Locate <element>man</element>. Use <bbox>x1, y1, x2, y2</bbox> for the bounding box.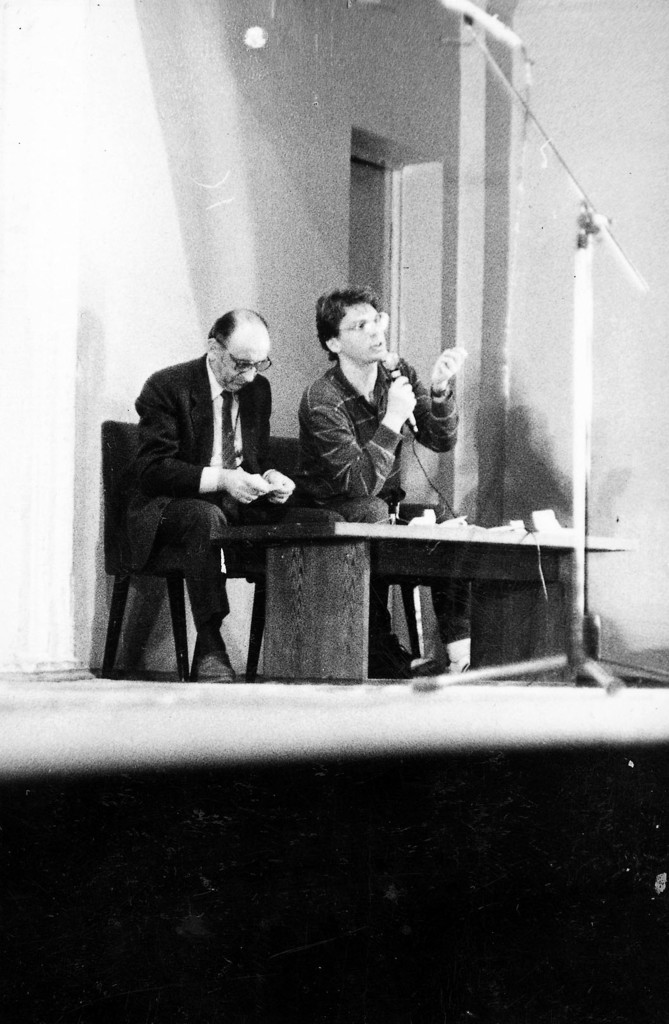
<bbox>122, 305, 378, 675</bbox>.
